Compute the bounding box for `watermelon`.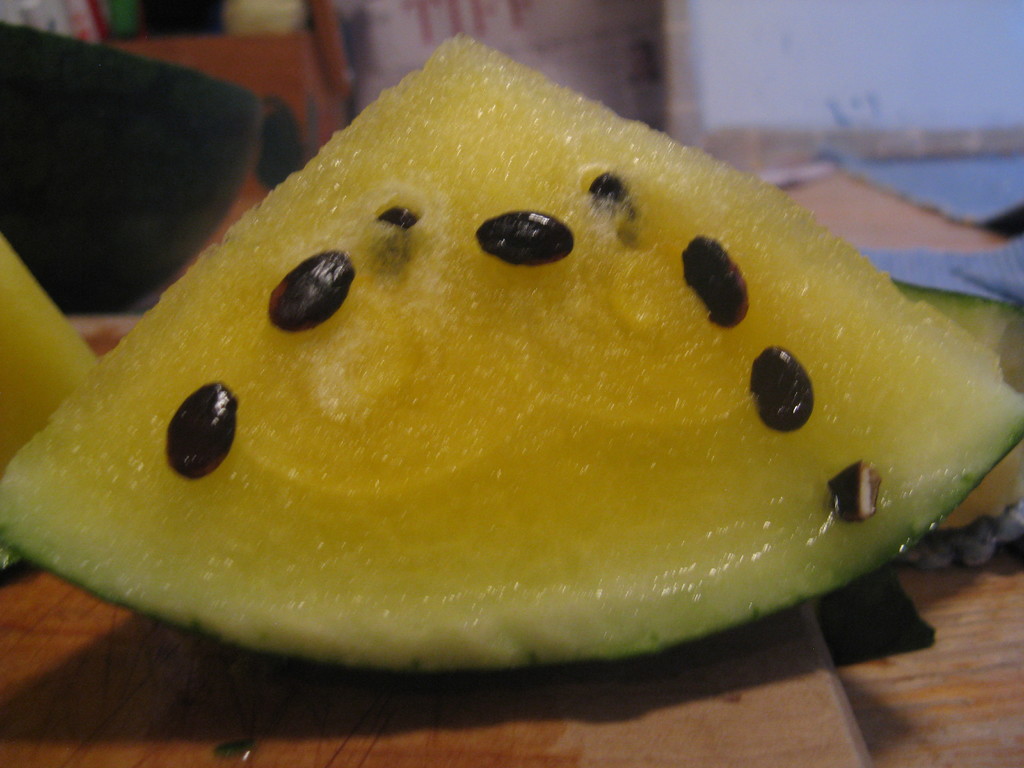
(left=897, top=281, right=1023, bottom=536).
